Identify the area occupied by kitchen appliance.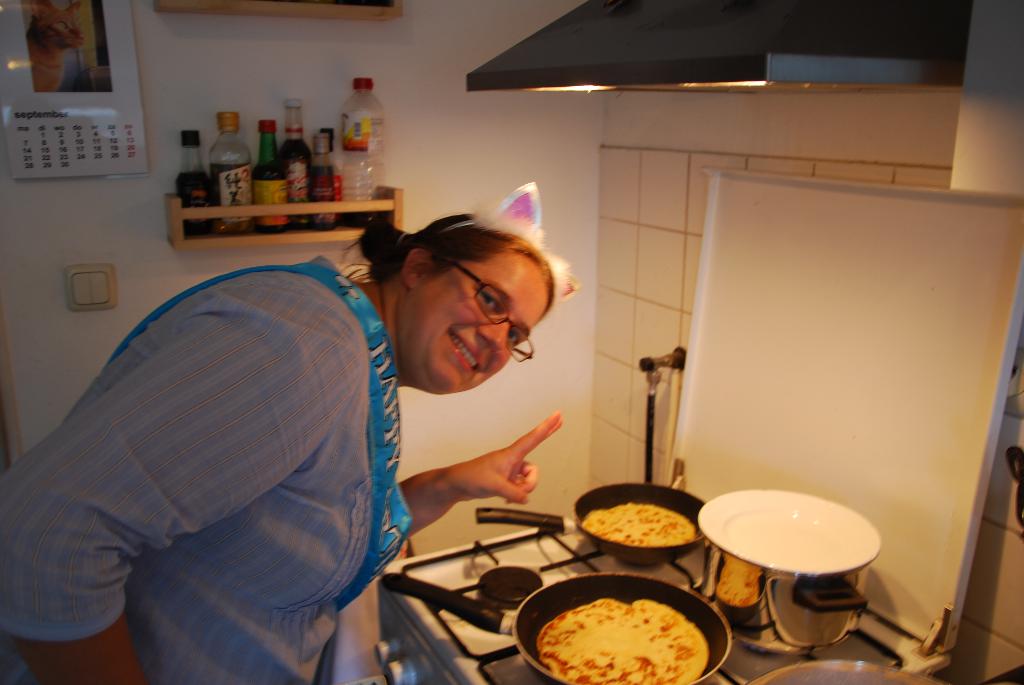
Area: x1=698, y1=487, x2=878, y2=583.
